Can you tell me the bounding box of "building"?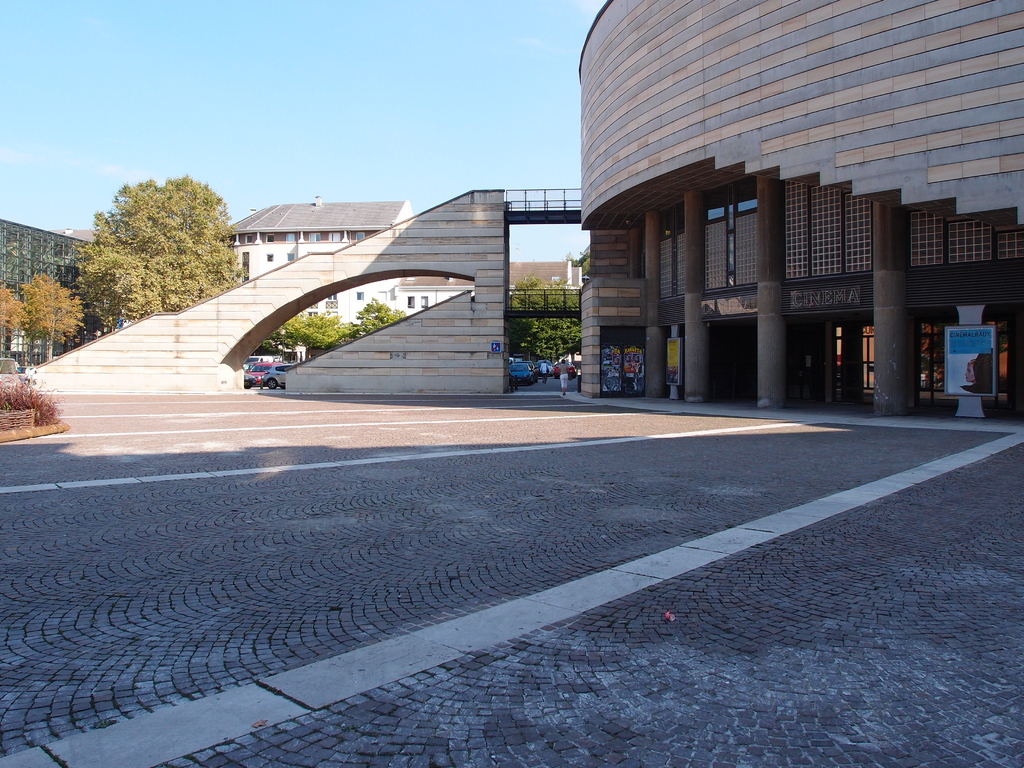
[left=1, top=0, right=1023, bottom=427].
